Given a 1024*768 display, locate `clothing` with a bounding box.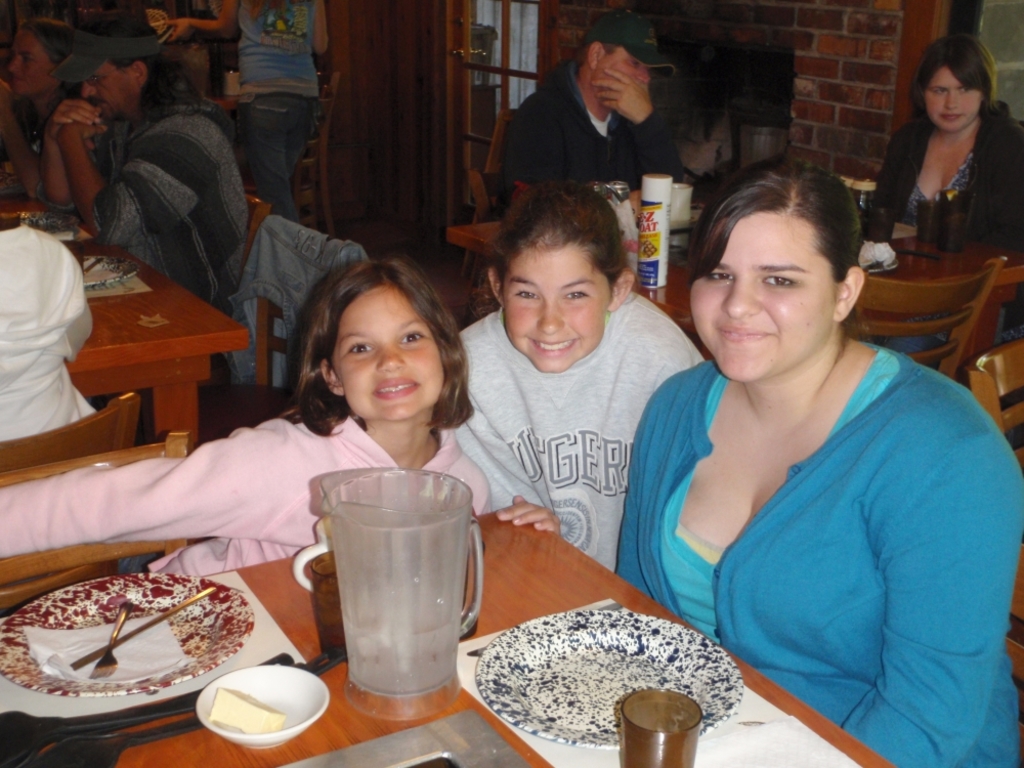
Located: (left=0, top=396, right=494, bottom=587).
